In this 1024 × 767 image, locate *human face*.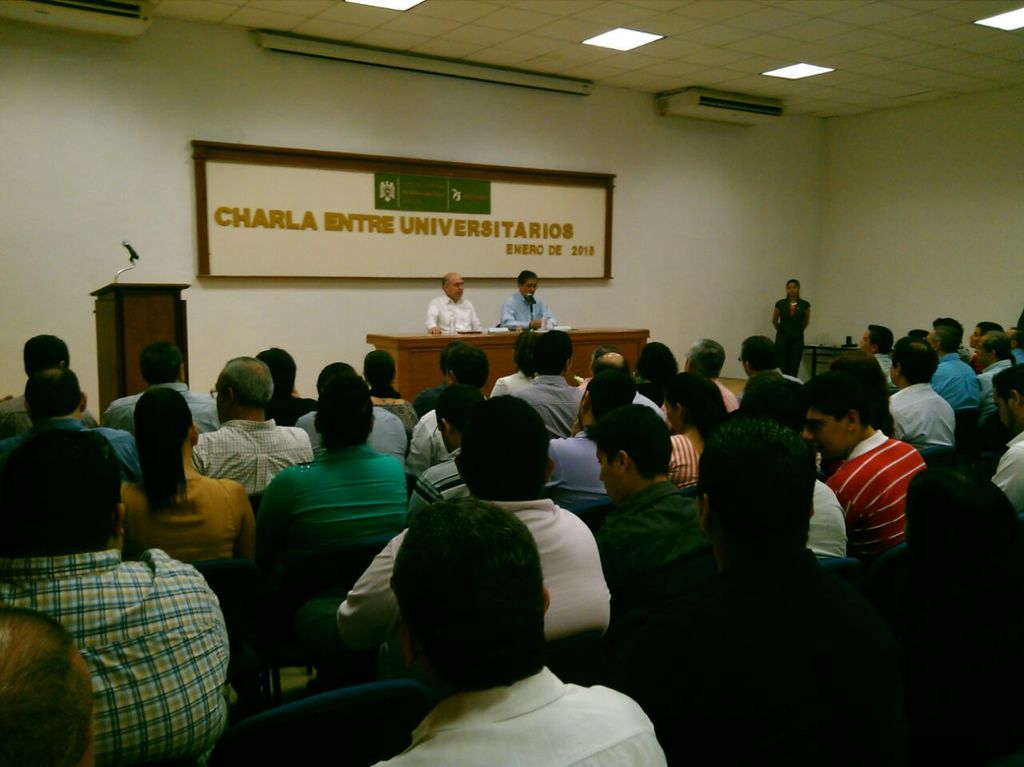
Bounding box: 861:329:874:352.
